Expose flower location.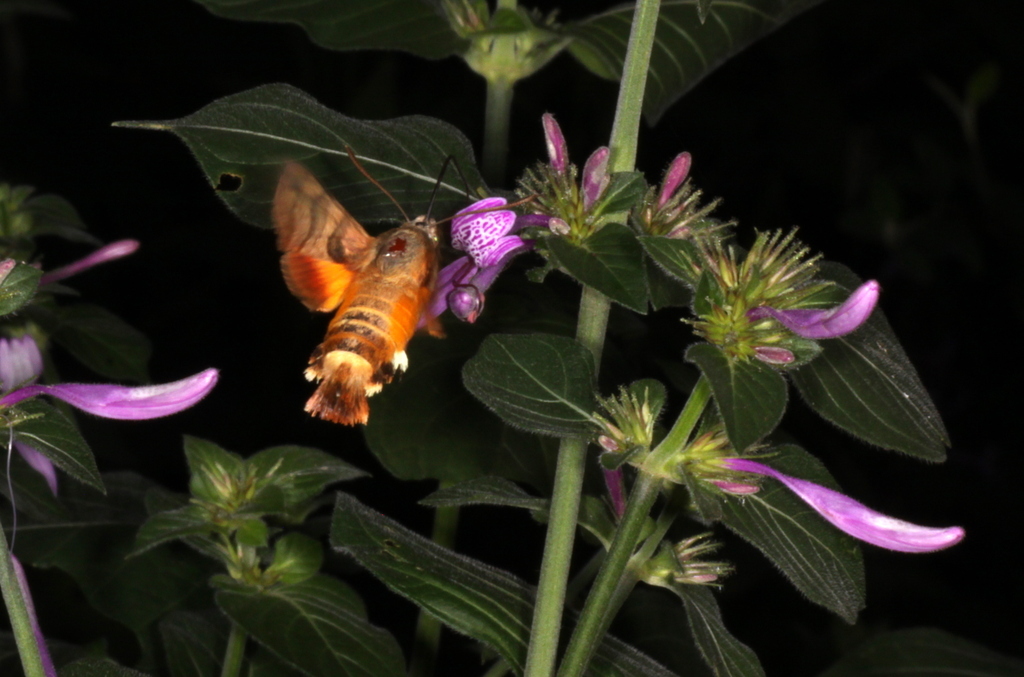
Exposed at rect(545, 115, 564, 172).
